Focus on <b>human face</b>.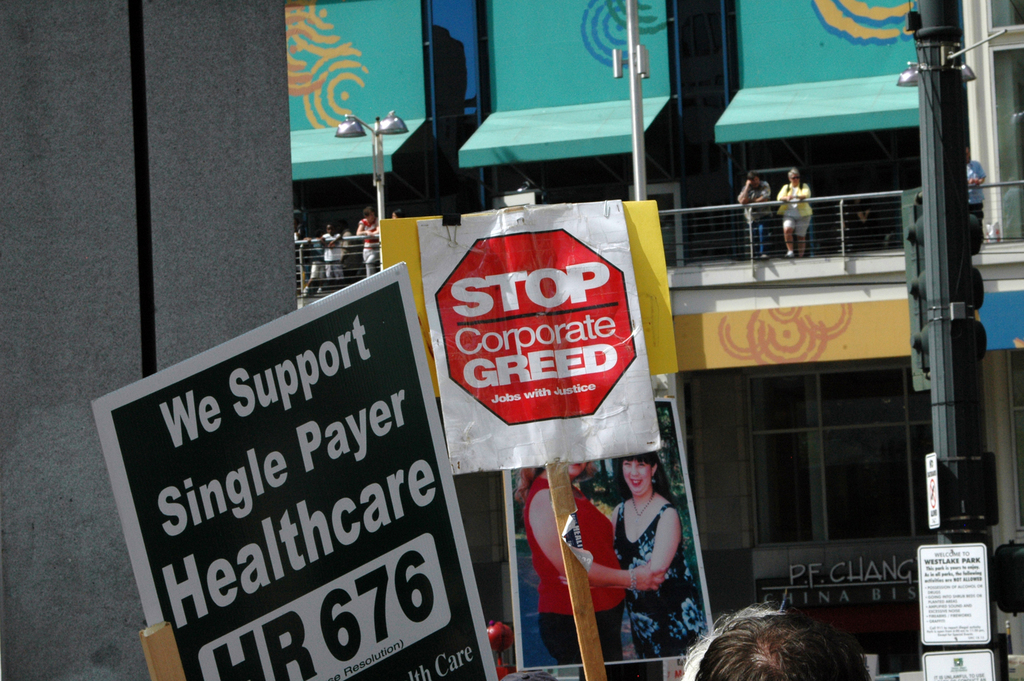
Focused at (x1=326, y1=226, x2=335, y2=234).
